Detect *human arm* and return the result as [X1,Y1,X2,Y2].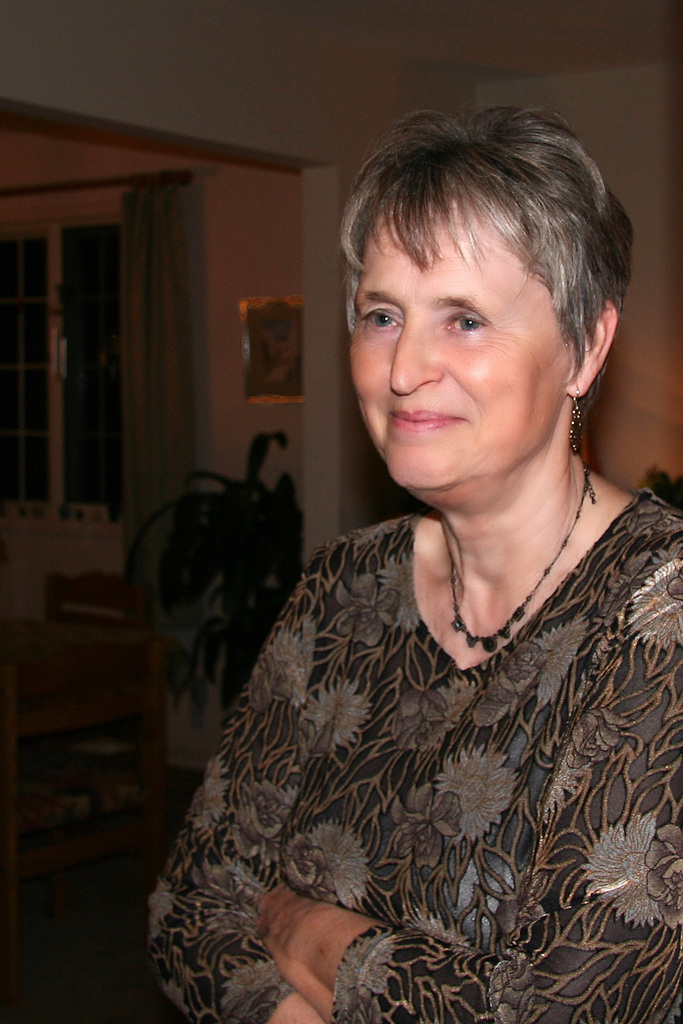
[139,548,351,1023].
